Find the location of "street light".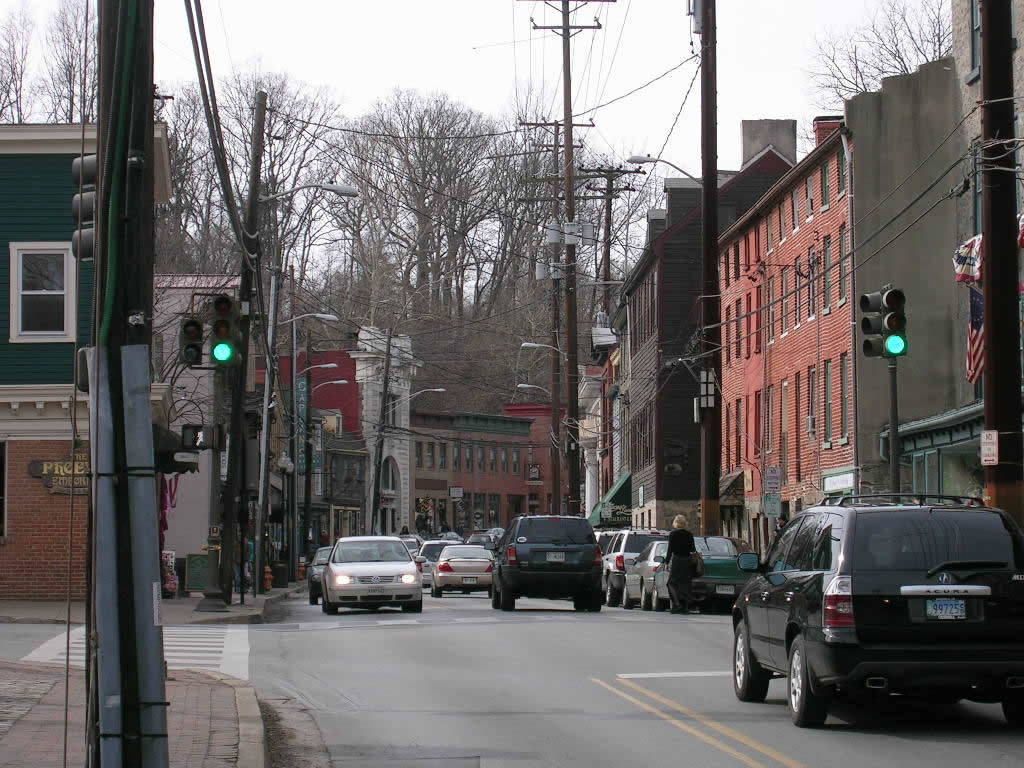
Location: detection(513, 378, 579, 497).
